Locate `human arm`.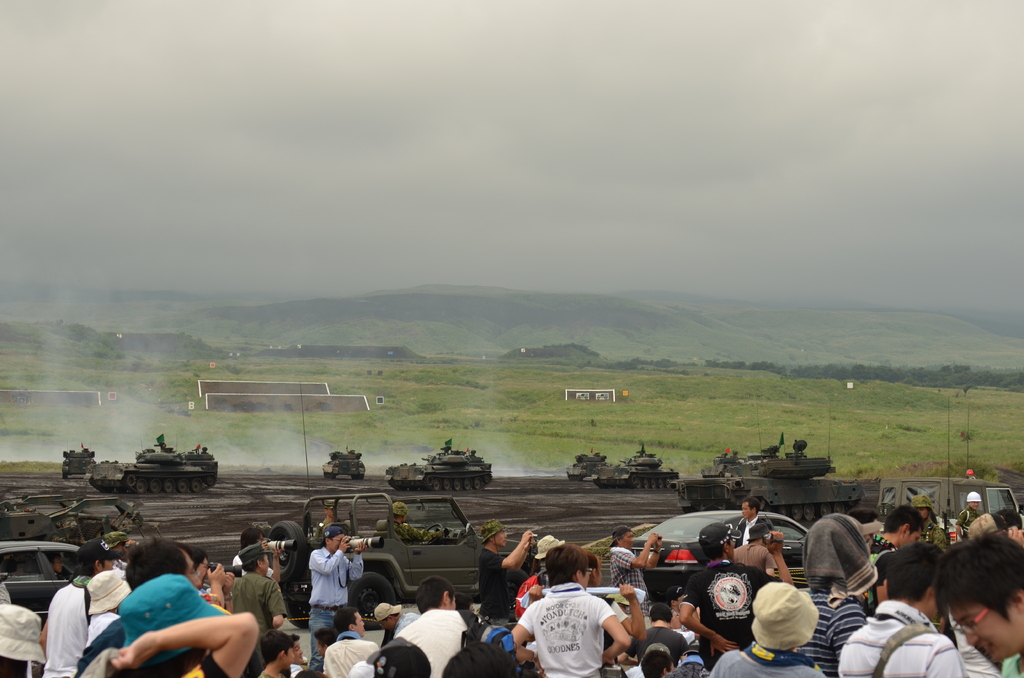
Bounding box: 266, 577, 290, 631.
